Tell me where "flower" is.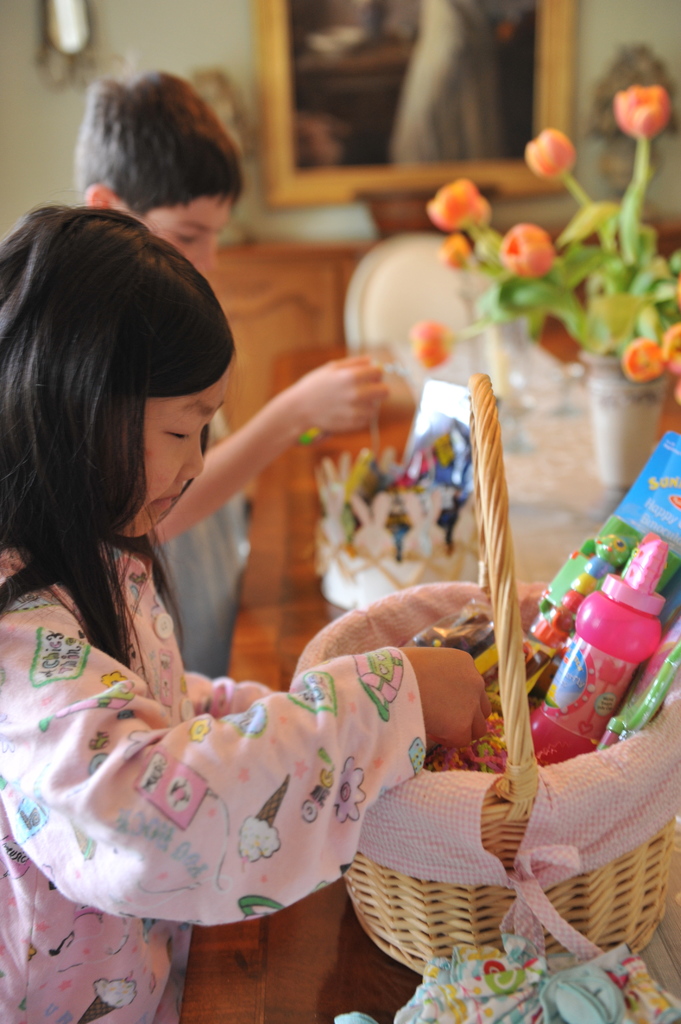
"flower" is at 616 84 676 137.
